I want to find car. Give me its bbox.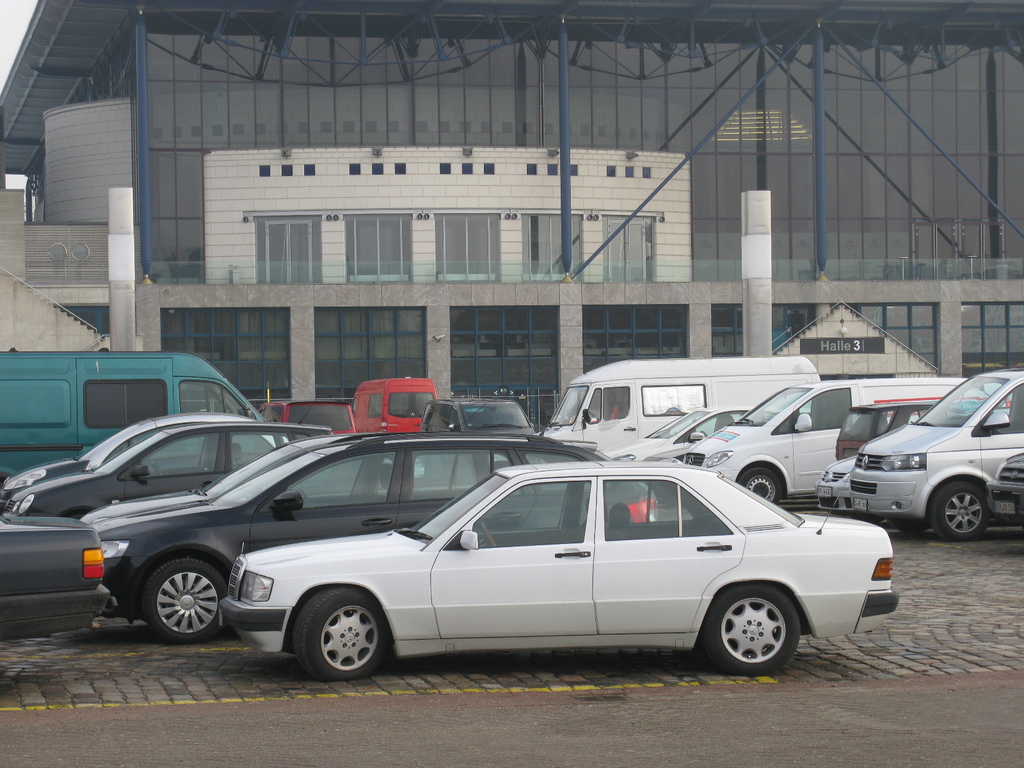
region(686, 378, 973, 508).
